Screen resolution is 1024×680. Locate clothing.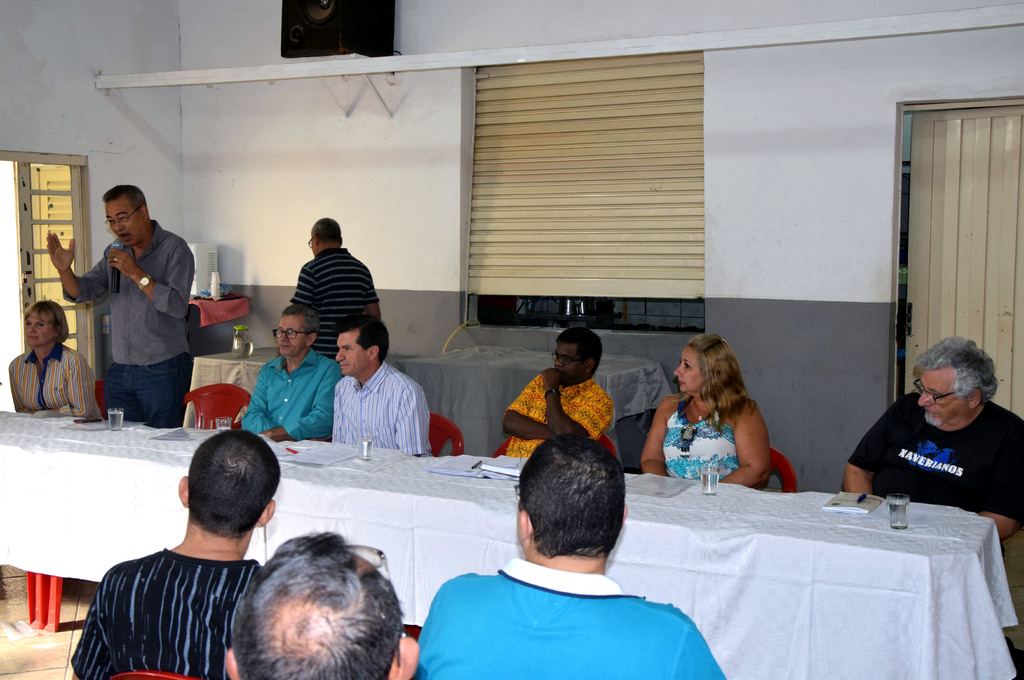
region(329, 362, 434, 460).
